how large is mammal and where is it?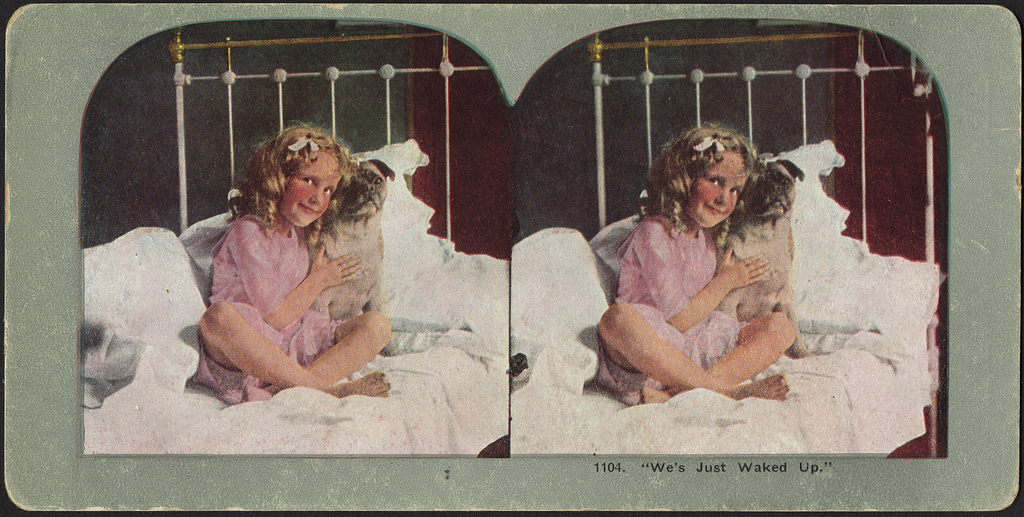
Bounding box: region(163, 106, 403, 412).
